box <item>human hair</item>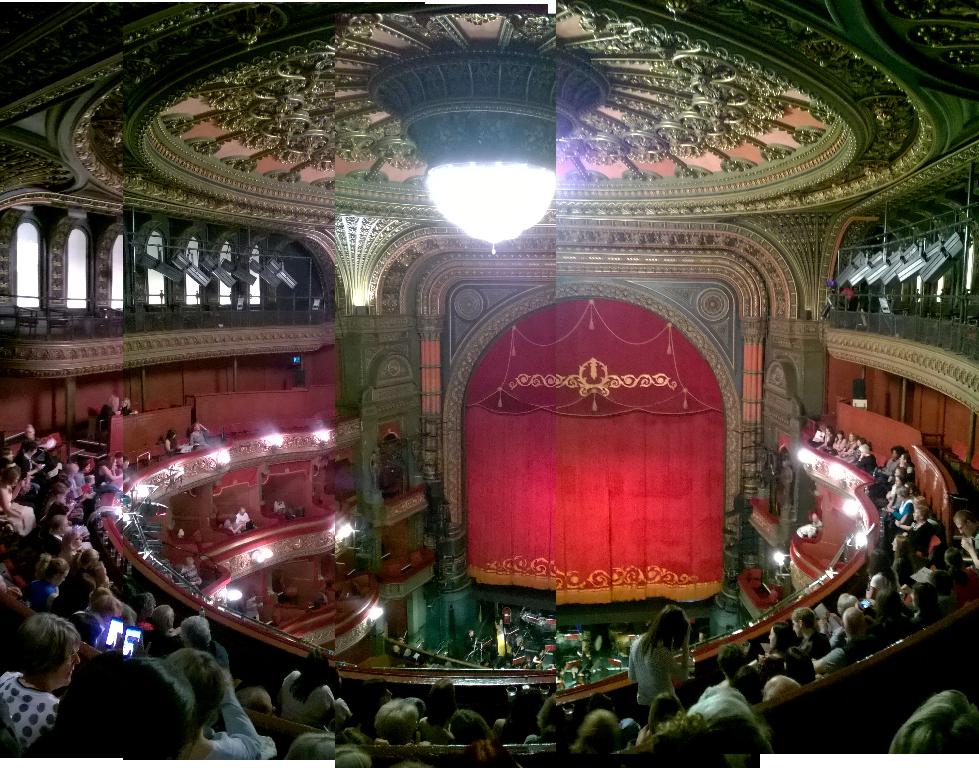
<region>648, 693, 683, 737</region>
